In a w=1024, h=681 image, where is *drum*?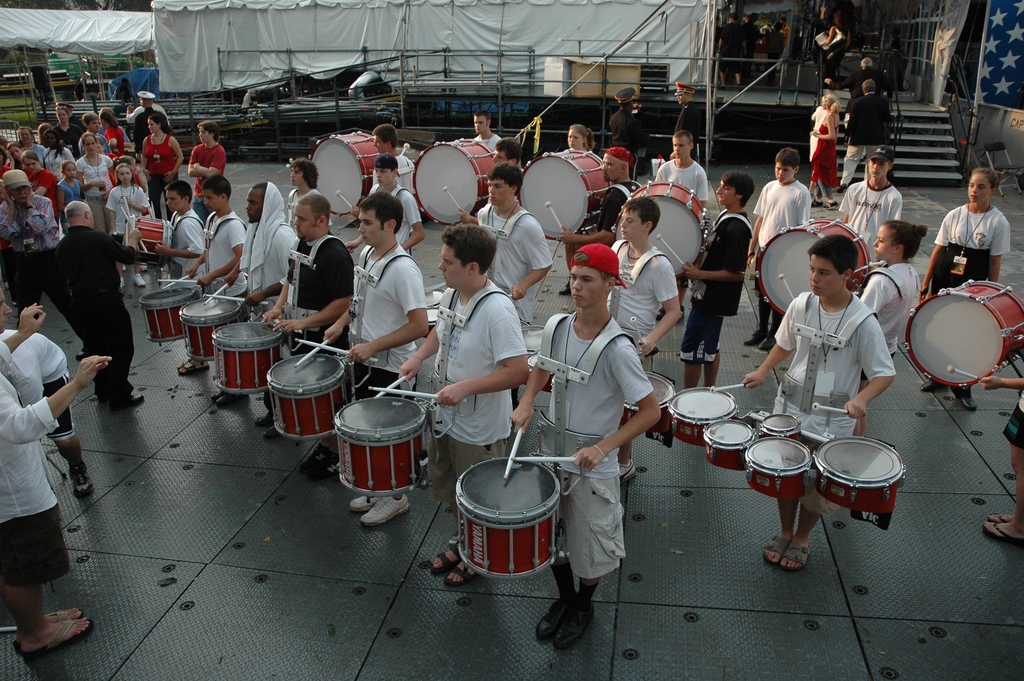
(452, 451, 565, 579).
